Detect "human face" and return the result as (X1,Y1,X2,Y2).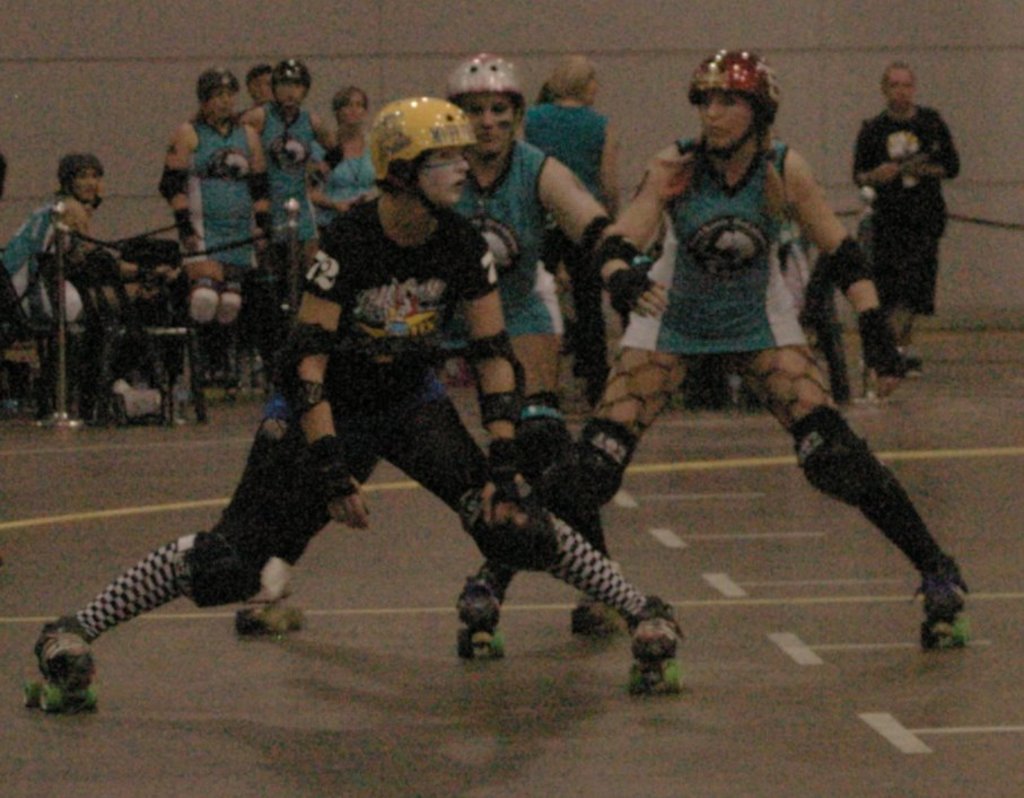
(207,86,236,123).
